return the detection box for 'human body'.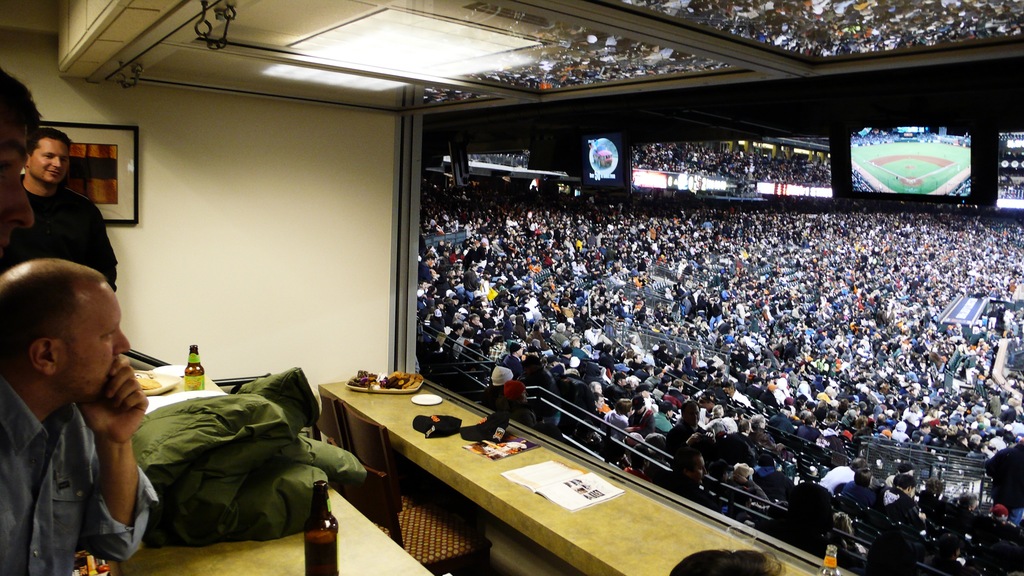
<region>625, 333, 631, 358</region>.
